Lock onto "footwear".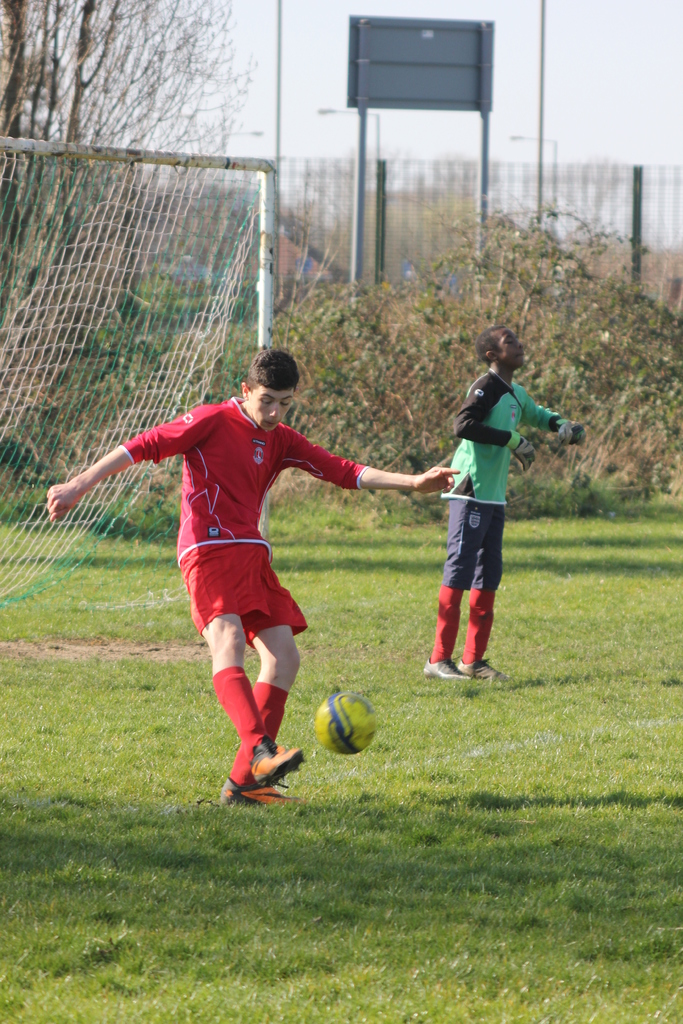
Locked: region(451, 659, 506, 681).
